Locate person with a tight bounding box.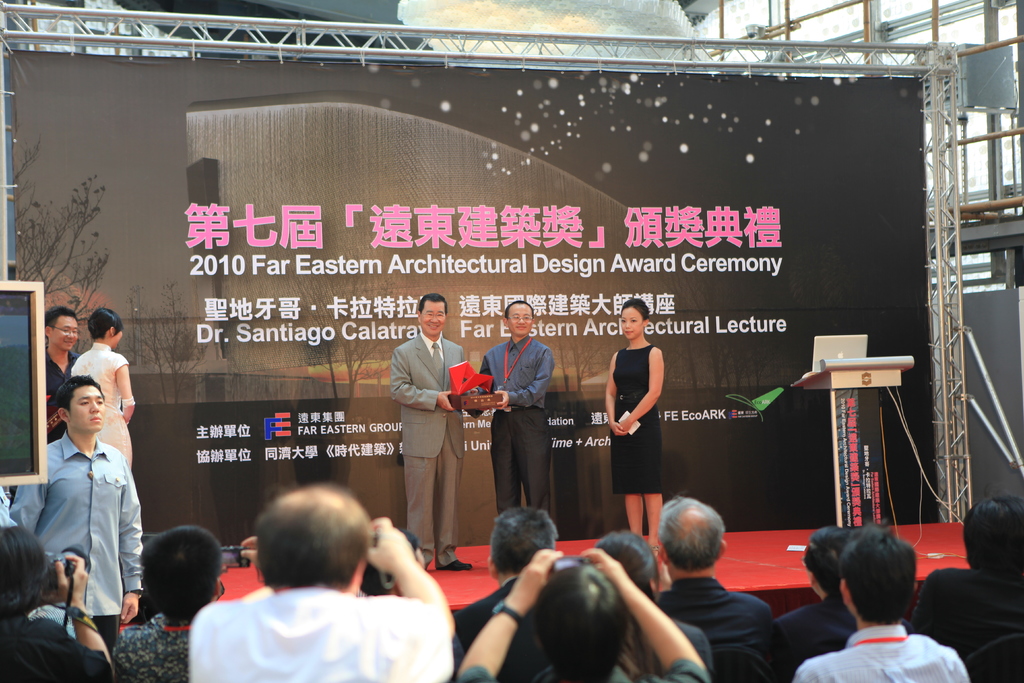
Rect(451, 503, 579, 674).
